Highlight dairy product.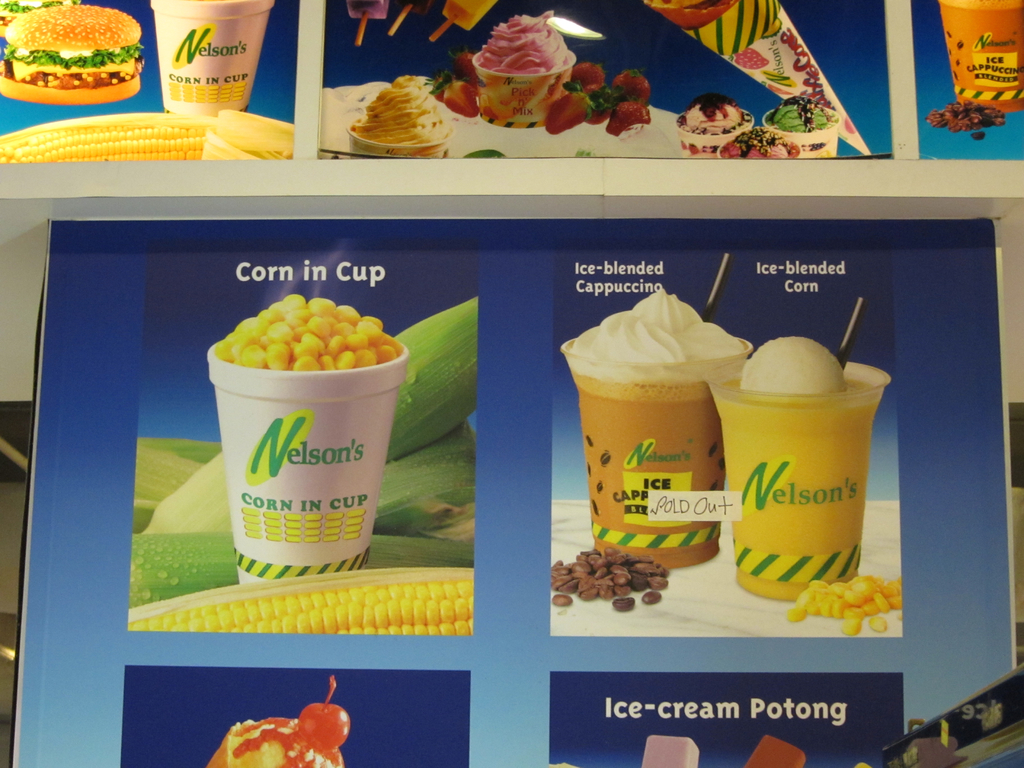
Highlighted region: (344, 1, 386, 15).
